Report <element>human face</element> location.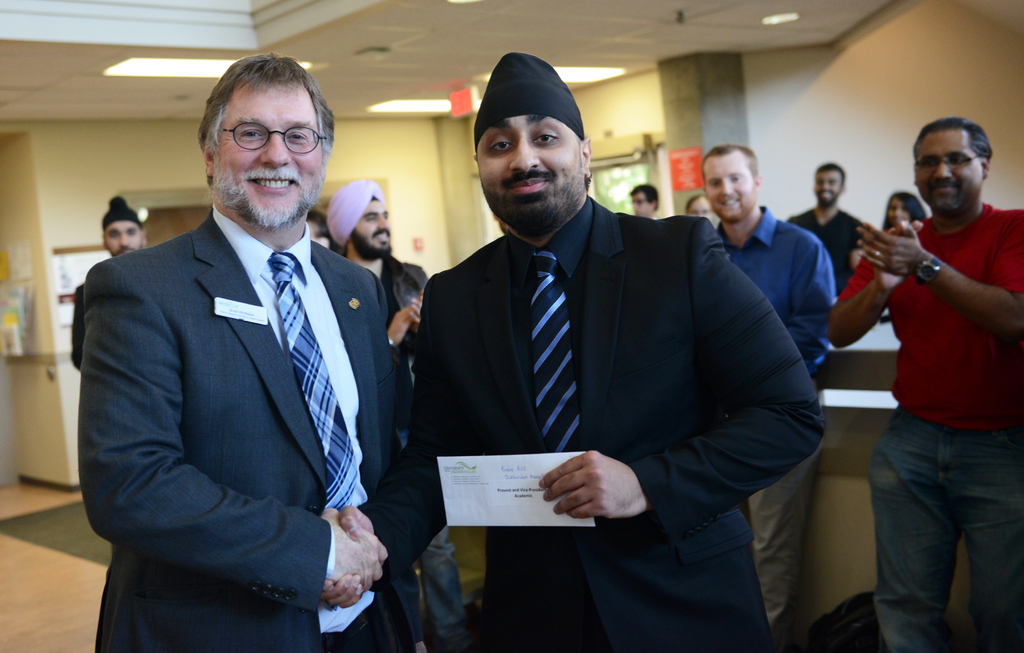
Report: [812,167,845,202].
